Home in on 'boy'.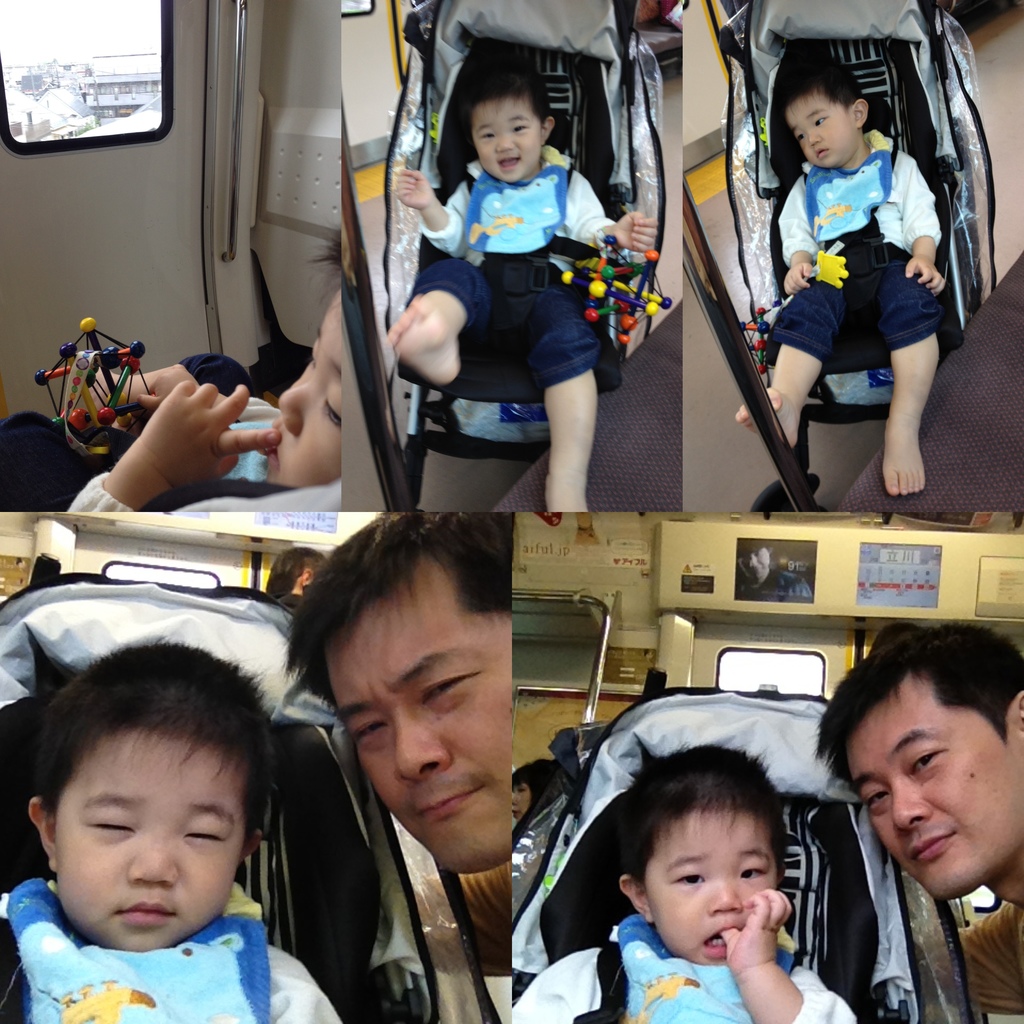
Homed in at BBox(0, 221, 362, 515).
